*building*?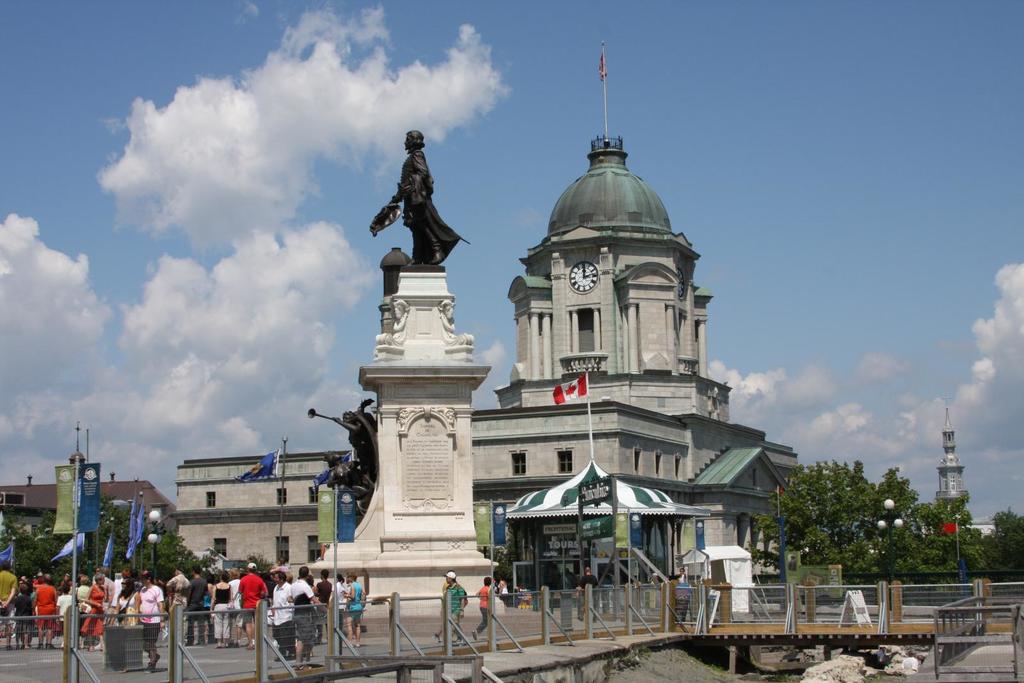
[x1=938, y1=406, x2=967, y2=506]
